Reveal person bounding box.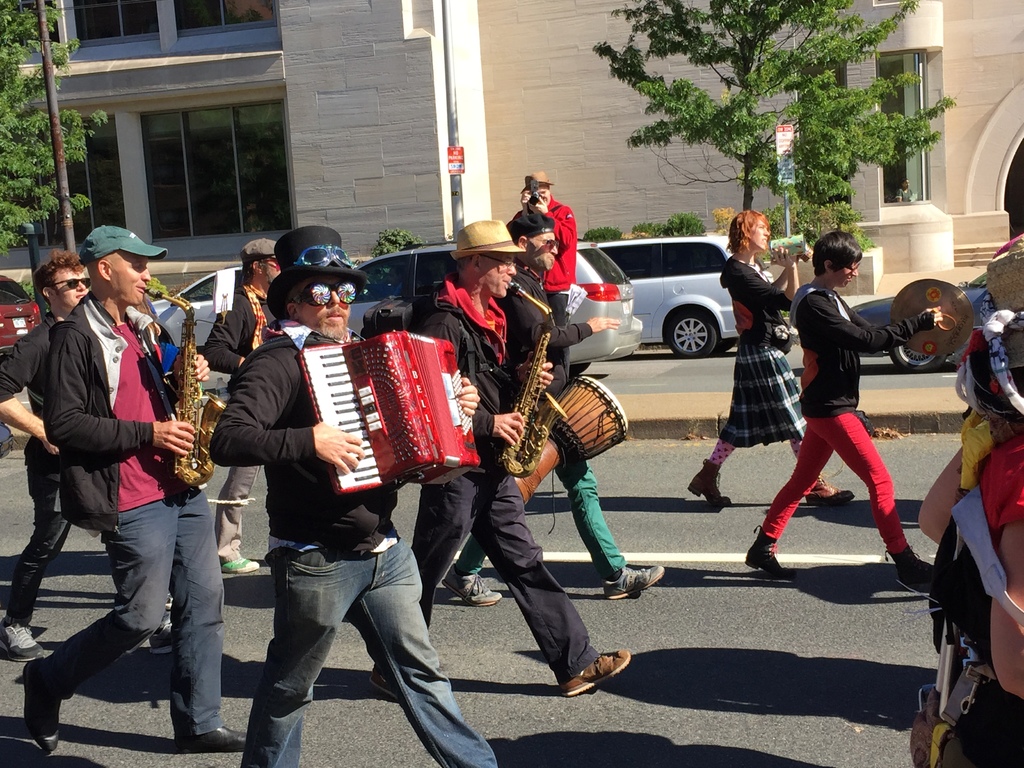
Revealed: {"x1": 431, "y1": 207, "x2": 664, "y2": 609}.
